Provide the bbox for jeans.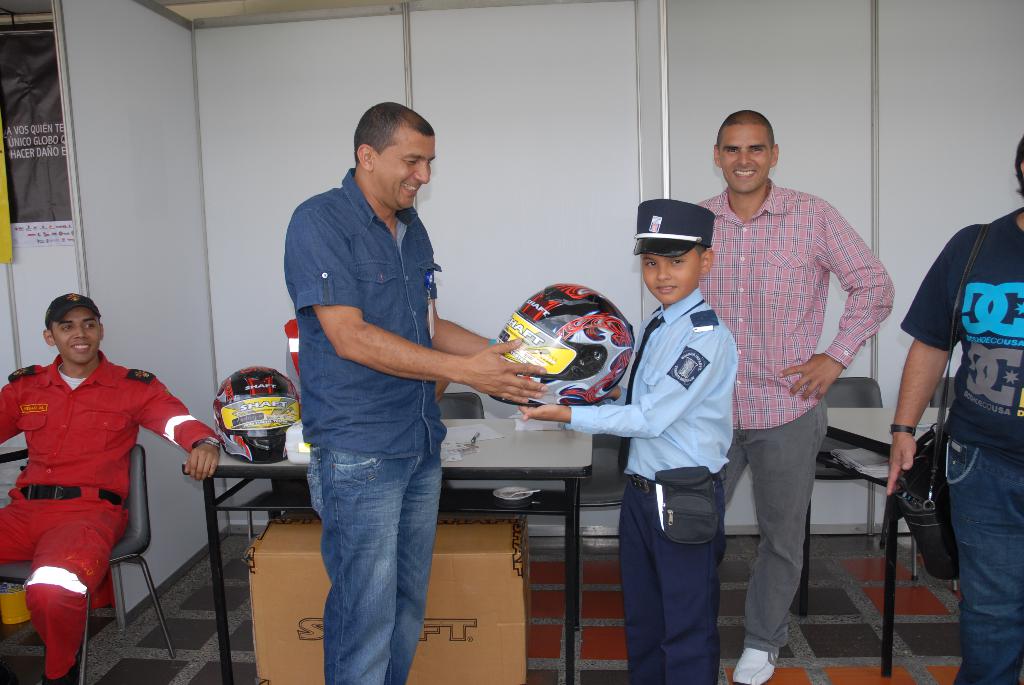
bbox(299, 379, 443, 684).
